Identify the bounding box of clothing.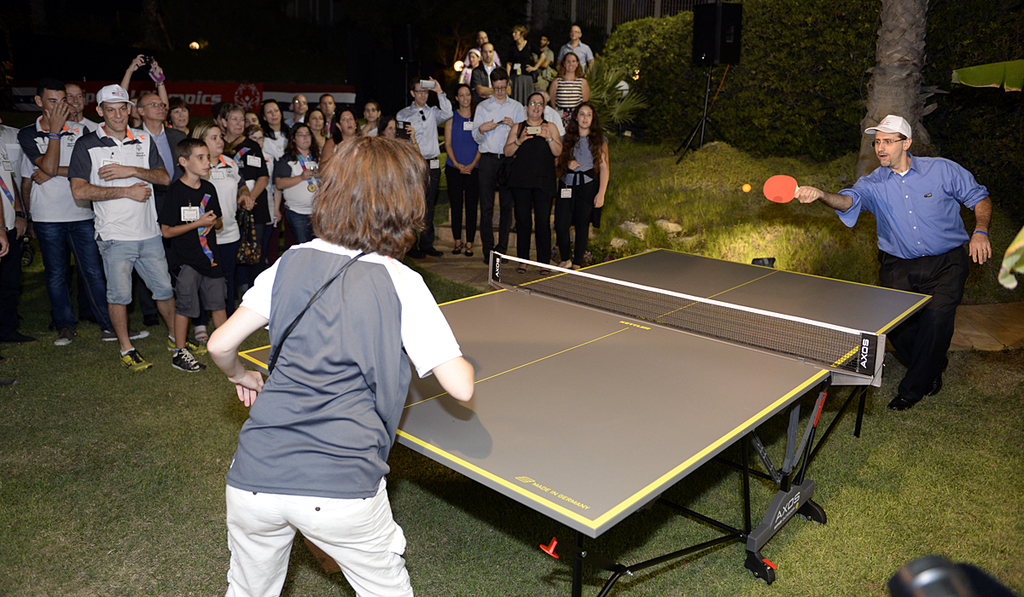
locate(508, 36, 540, 101).
